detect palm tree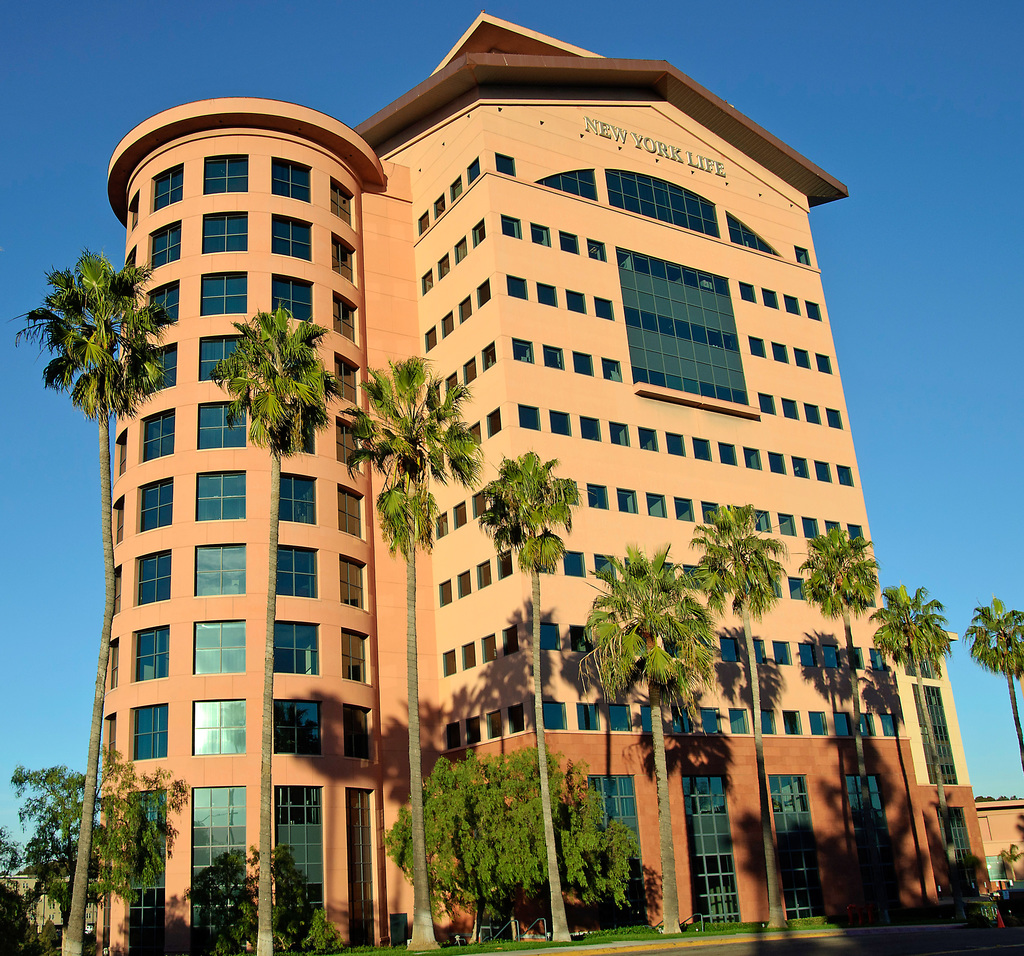
pyautogui.locateOnScreen(690, 509, 772, 921)
